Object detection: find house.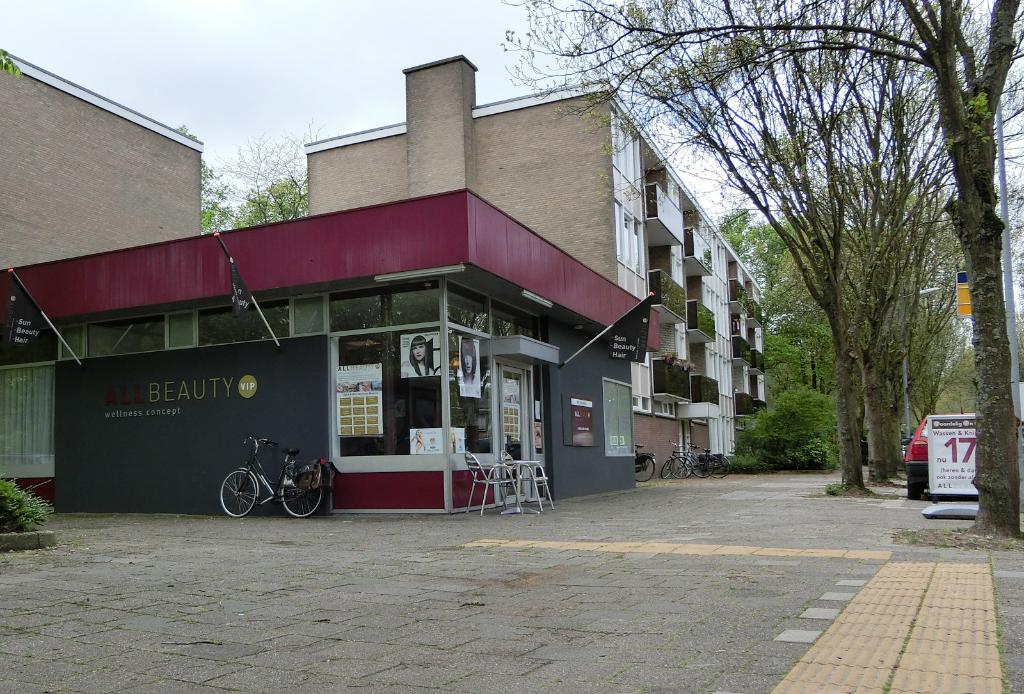
<box>306,57,776,487</box>.
